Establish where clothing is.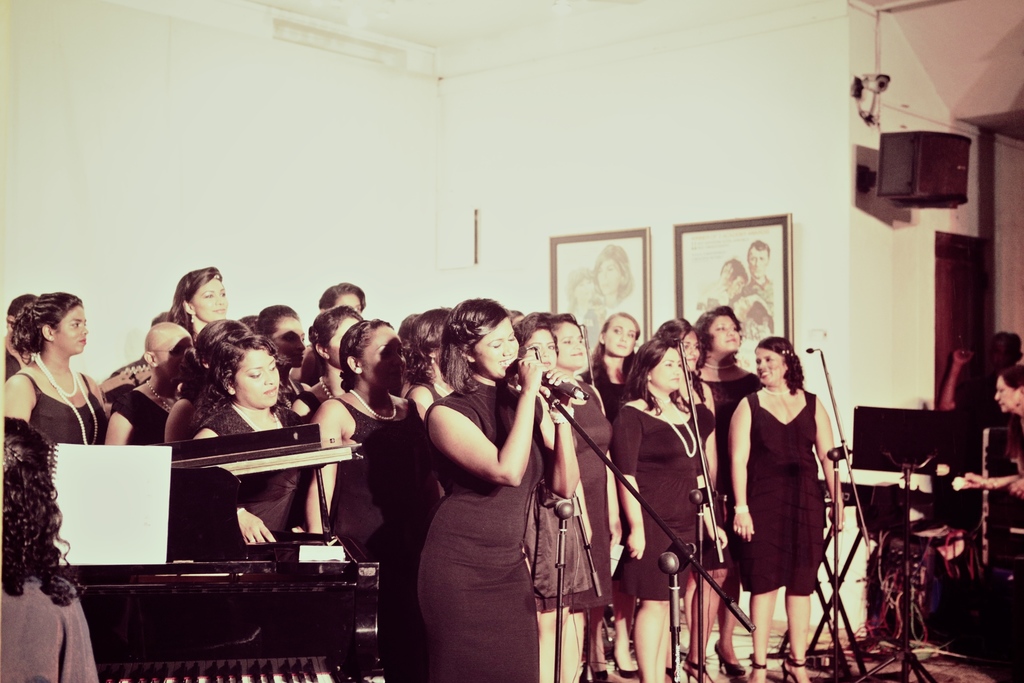
Established at locate(419, 370, 549, 682).
